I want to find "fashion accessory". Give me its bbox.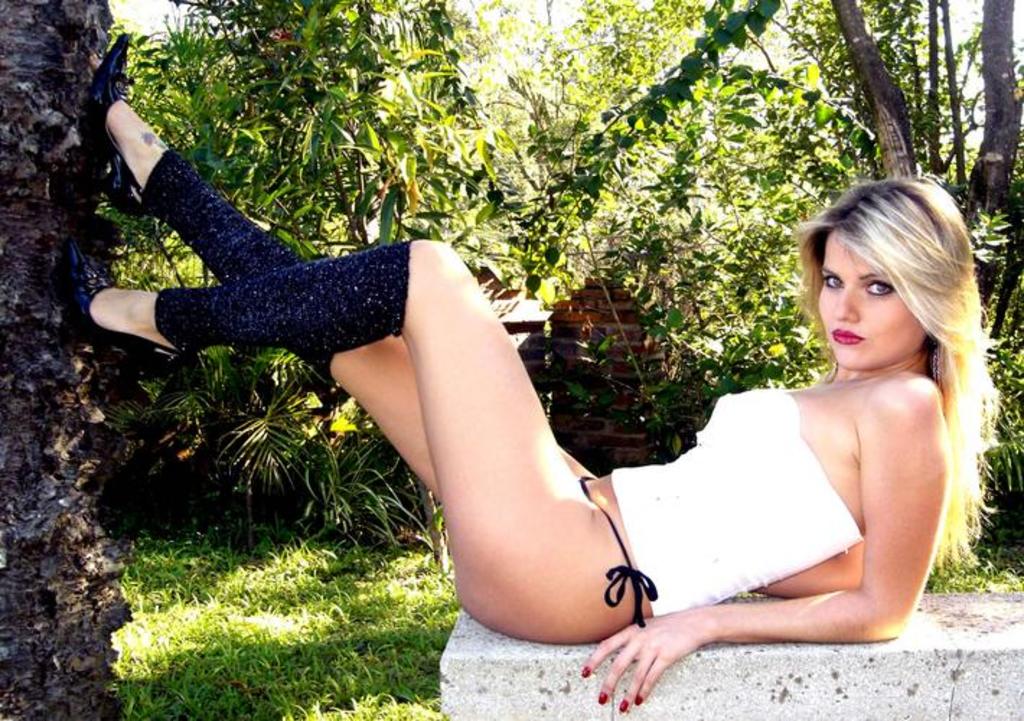
[left=578, top=665, right=591, bottom=678].
